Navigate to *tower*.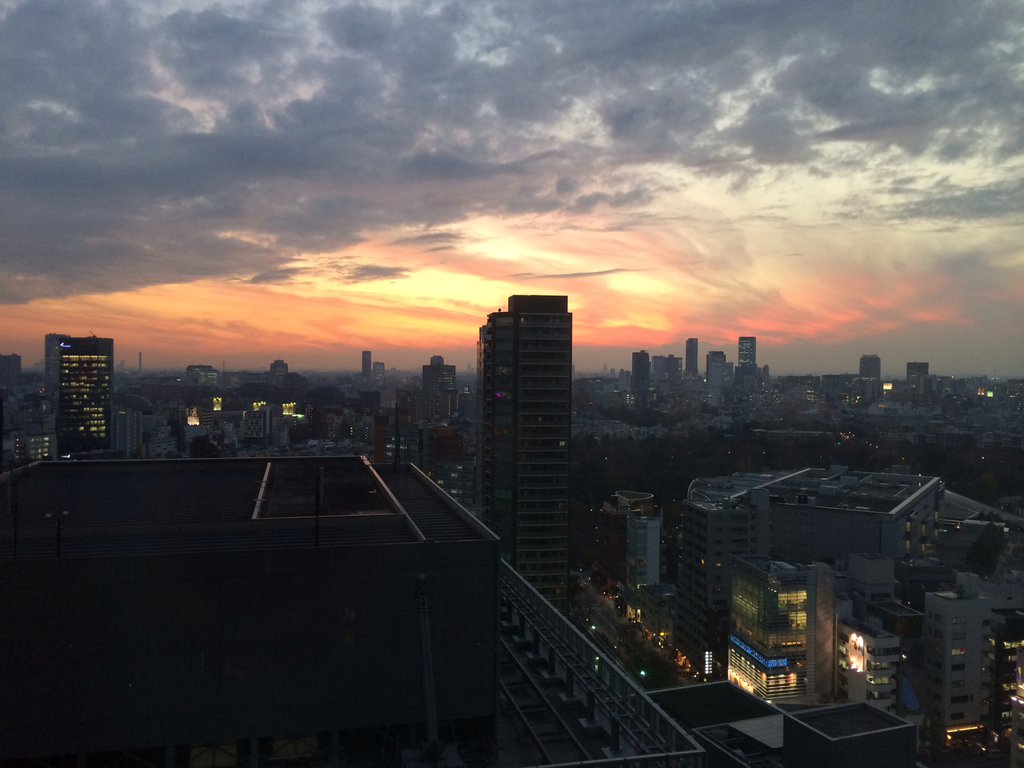
Navigation target: 684/336/697/378.
